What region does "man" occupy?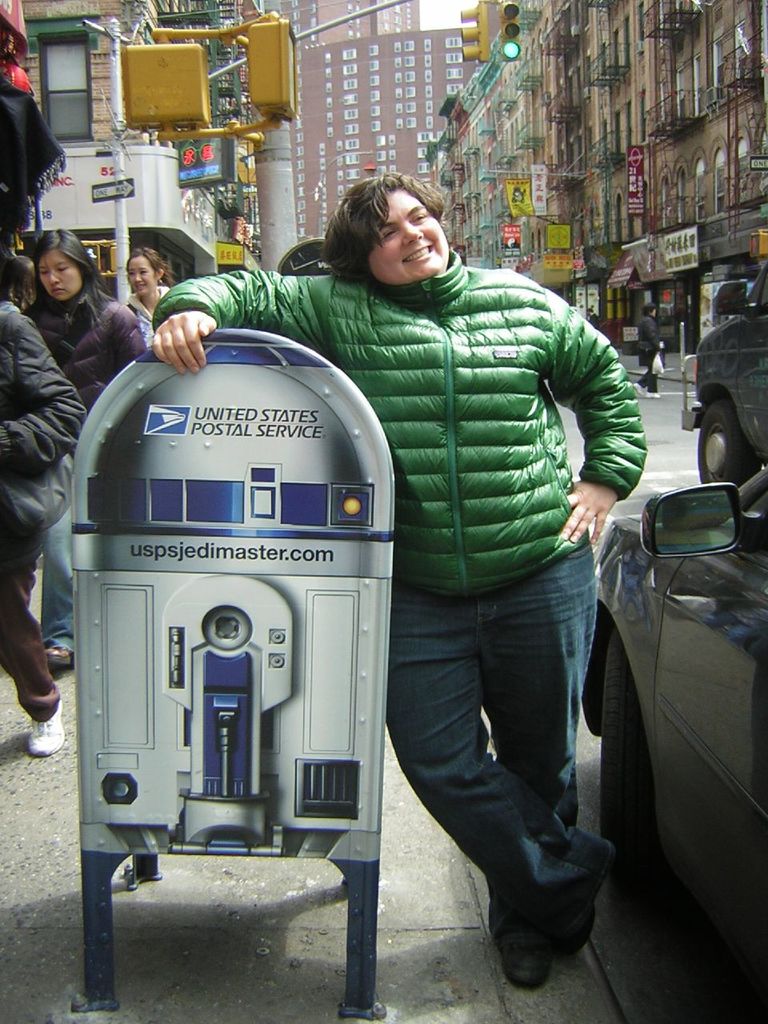
box(70, 145, 462, 965).
